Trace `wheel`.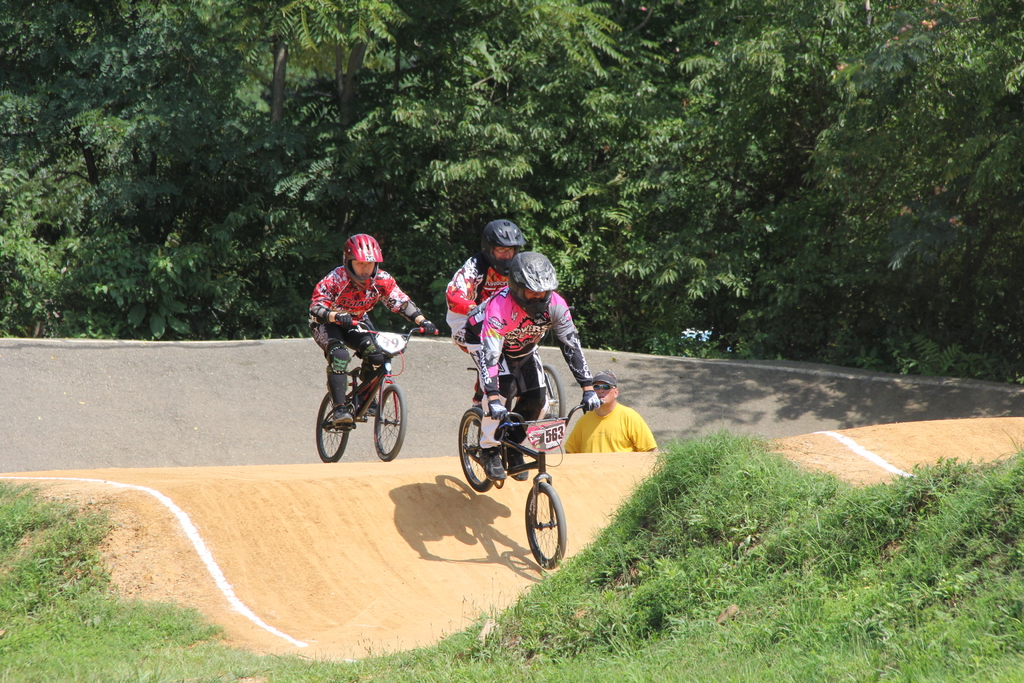
Traced to {"left": 374, "top": 384, "right": 407, "bottom": 461}.
